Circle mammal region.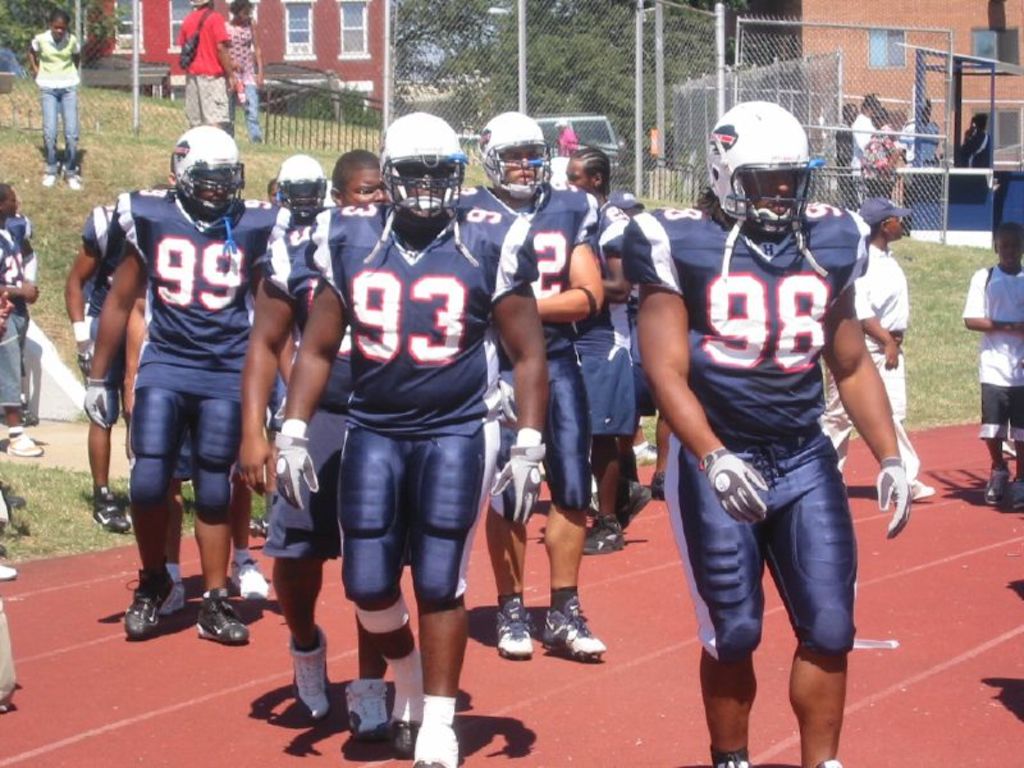
Region: detection(275, 110, 552, 767).
